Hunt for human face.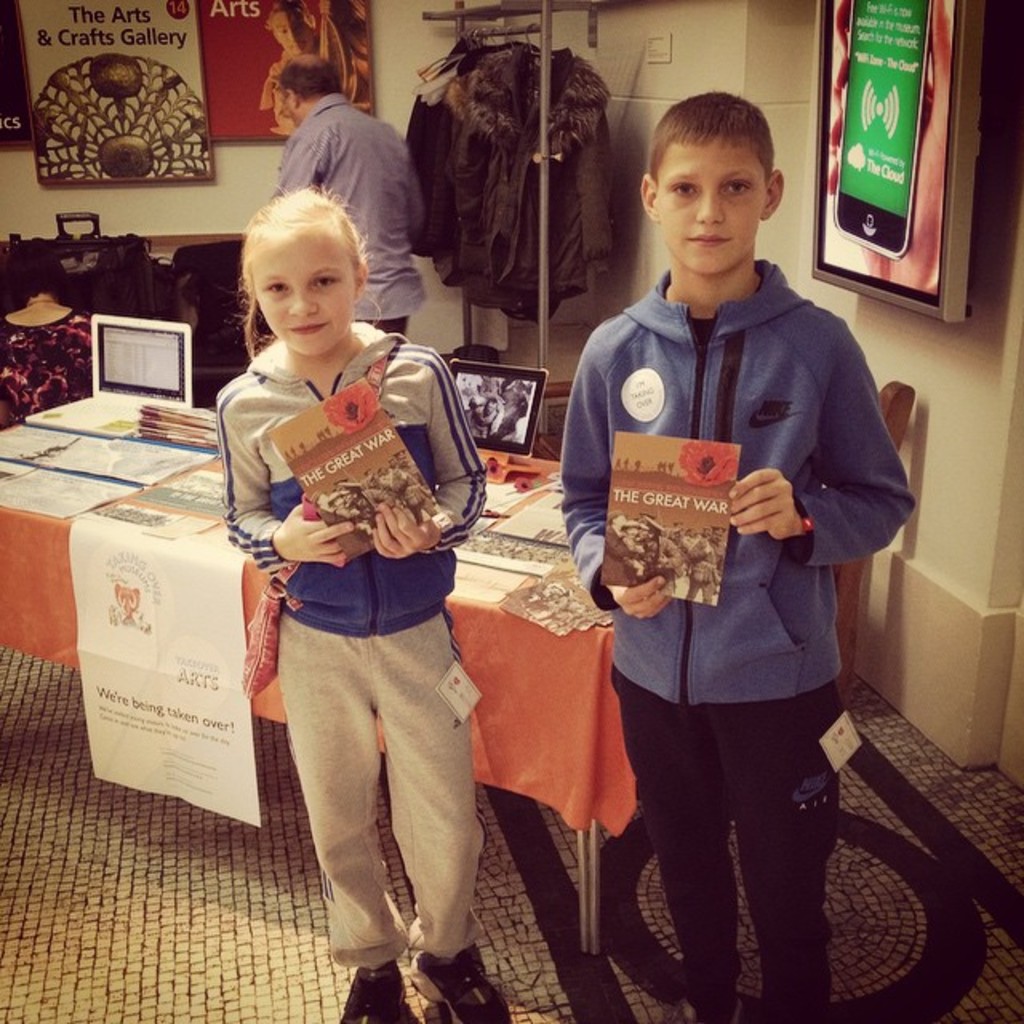
Hunted down at [270,10,317,54].
